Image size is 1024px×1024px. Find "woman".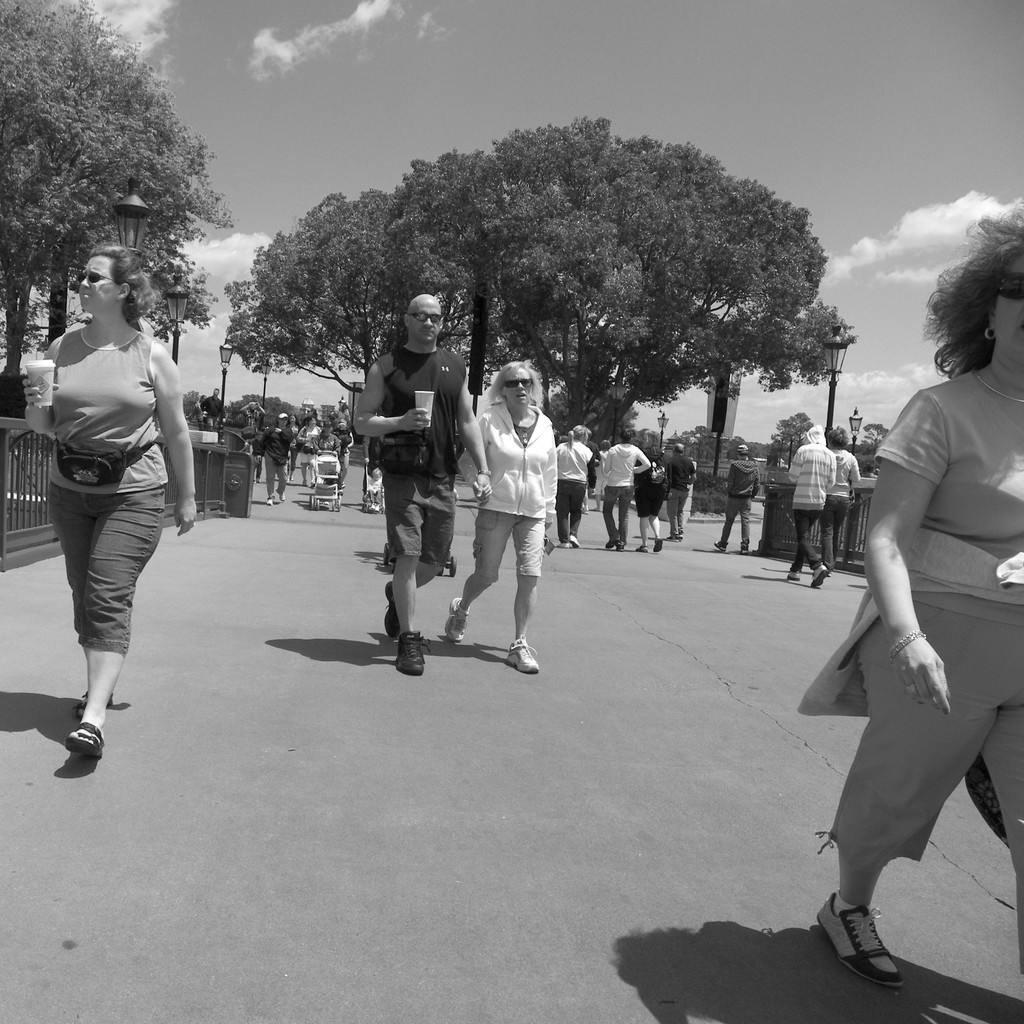
region(15, 227, 210, 778).
